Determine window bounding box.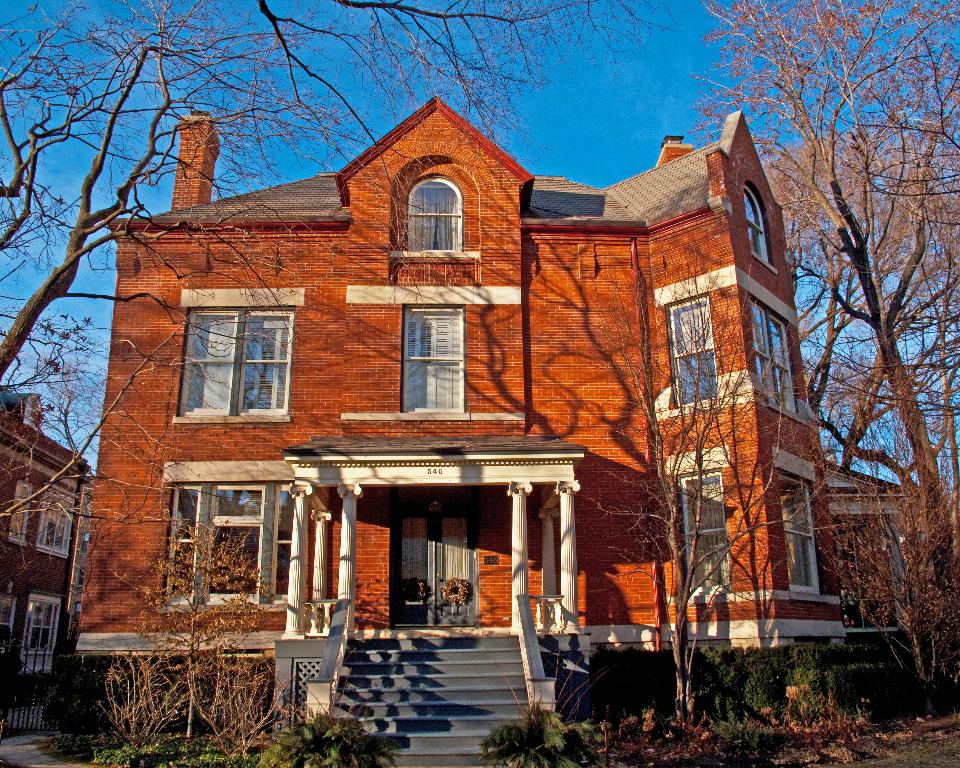
Determined: select_region(377, 157, 487, 297).
